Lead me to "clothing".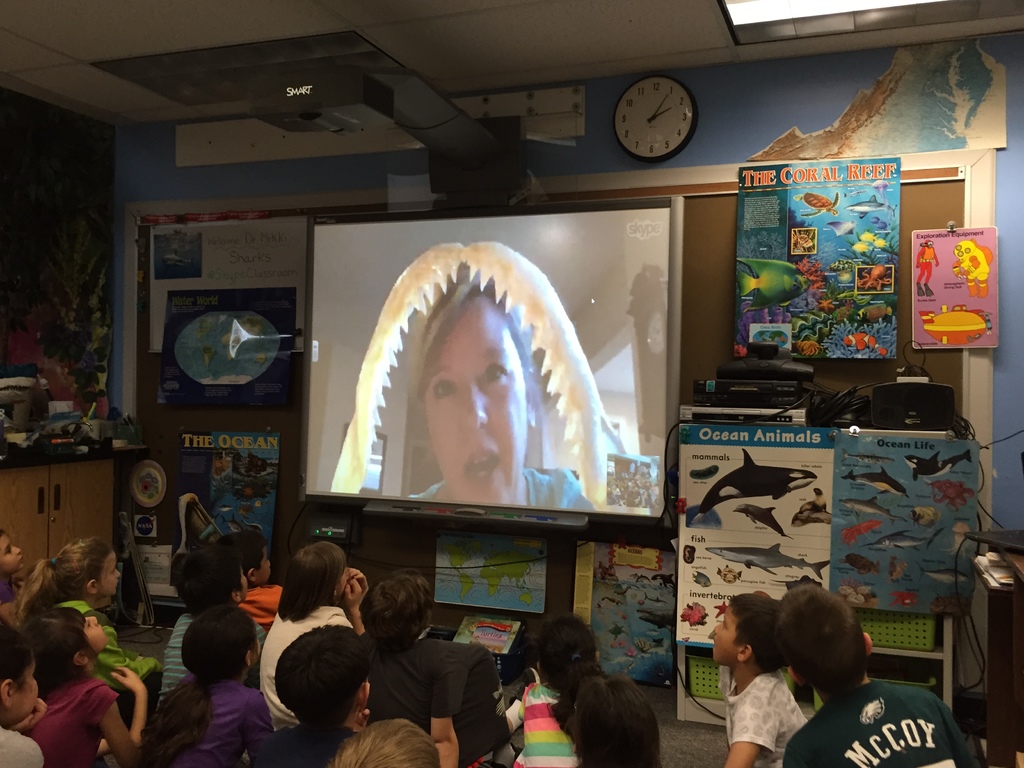
Lead to [150, 660, 276, 767].
